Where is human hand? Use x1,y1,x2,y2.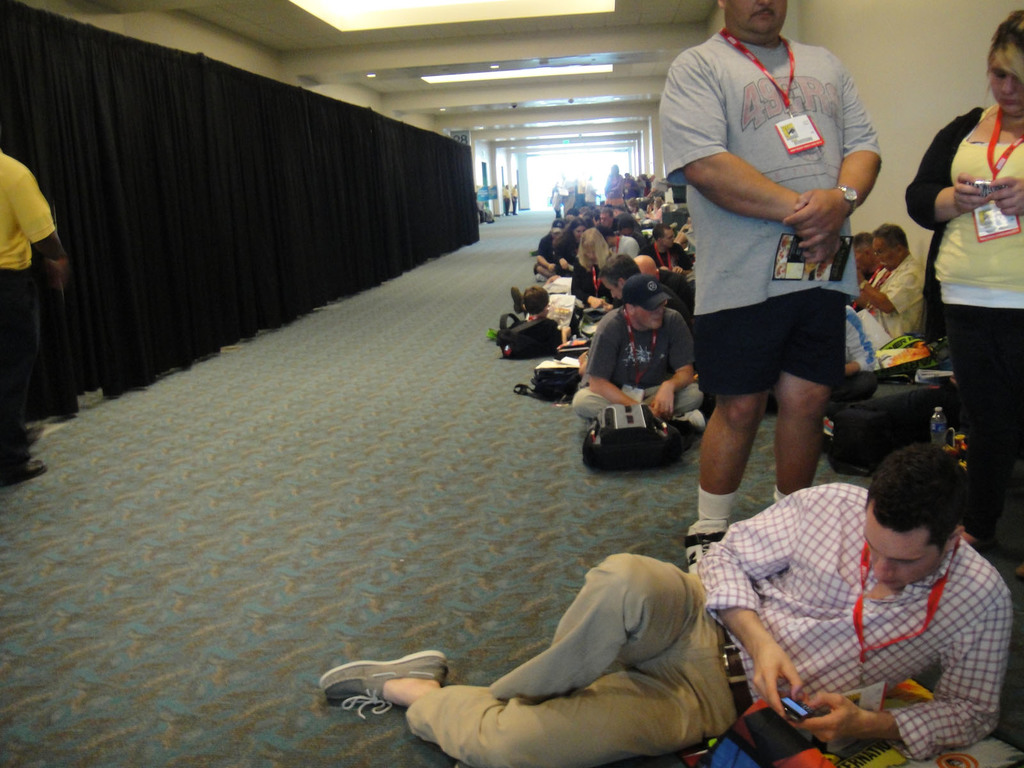
549,261,554,269.
